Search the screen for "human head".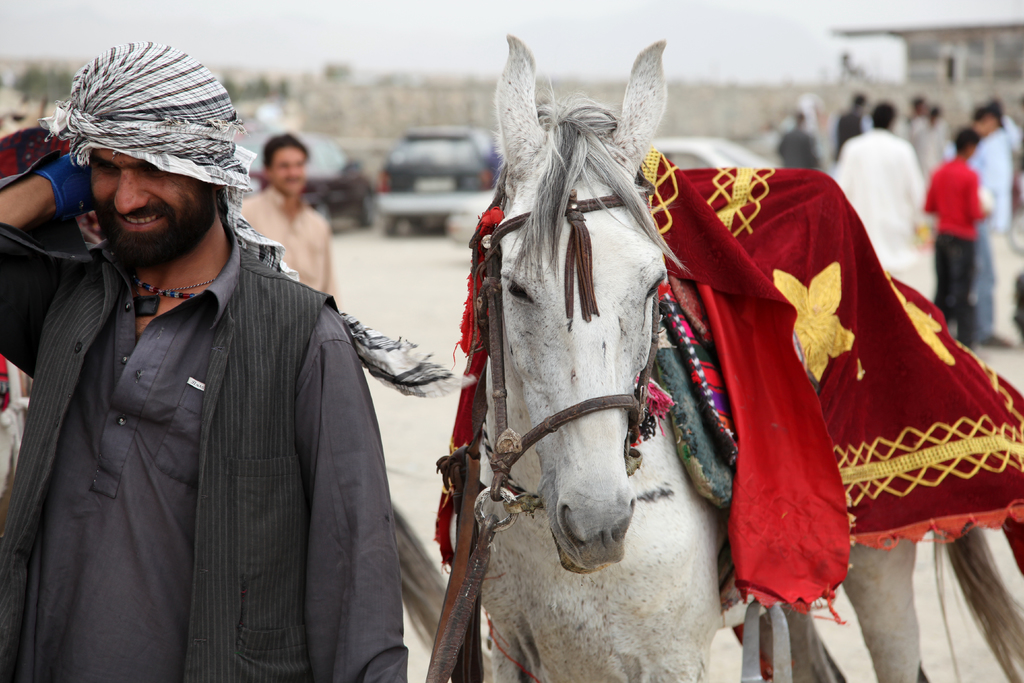
Found at bbox(956, 126, 980, 156).
